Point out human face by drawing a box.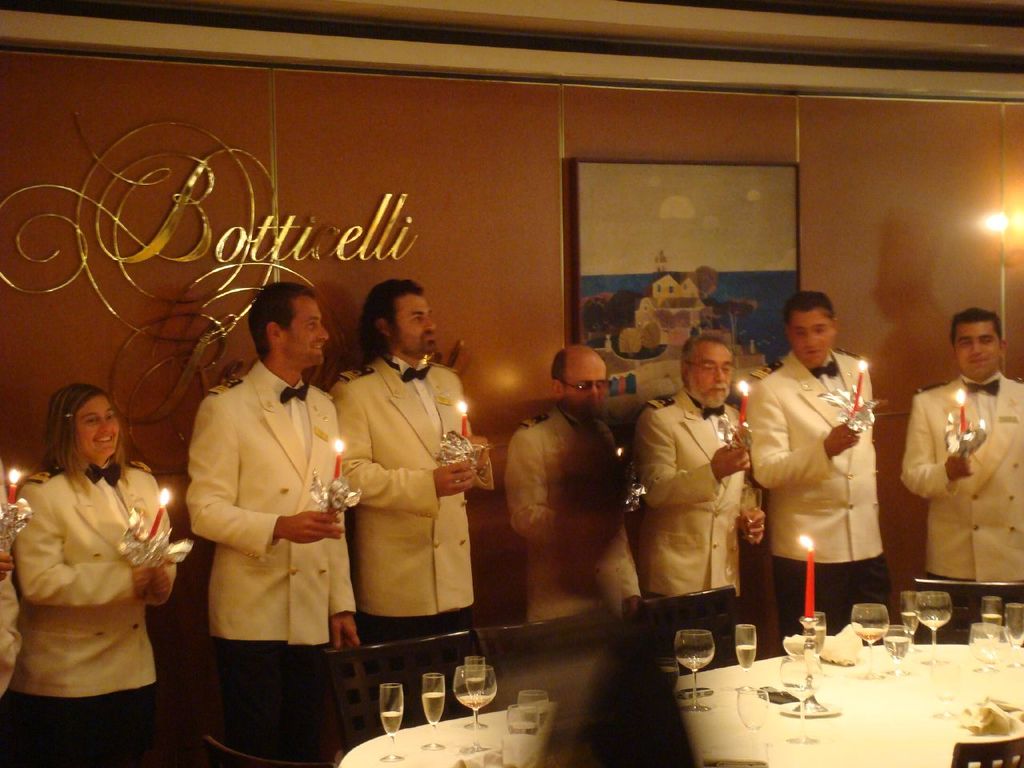
box(279, 296, 327, 367).
